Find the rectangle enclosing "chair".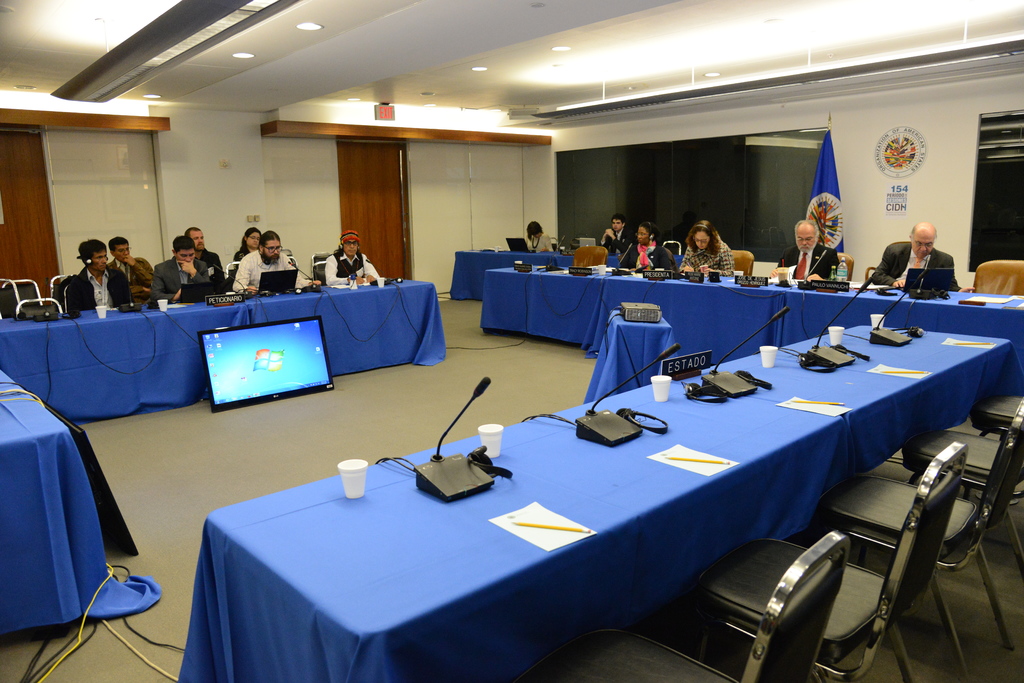
select_region(687, 440, 968, 682).
